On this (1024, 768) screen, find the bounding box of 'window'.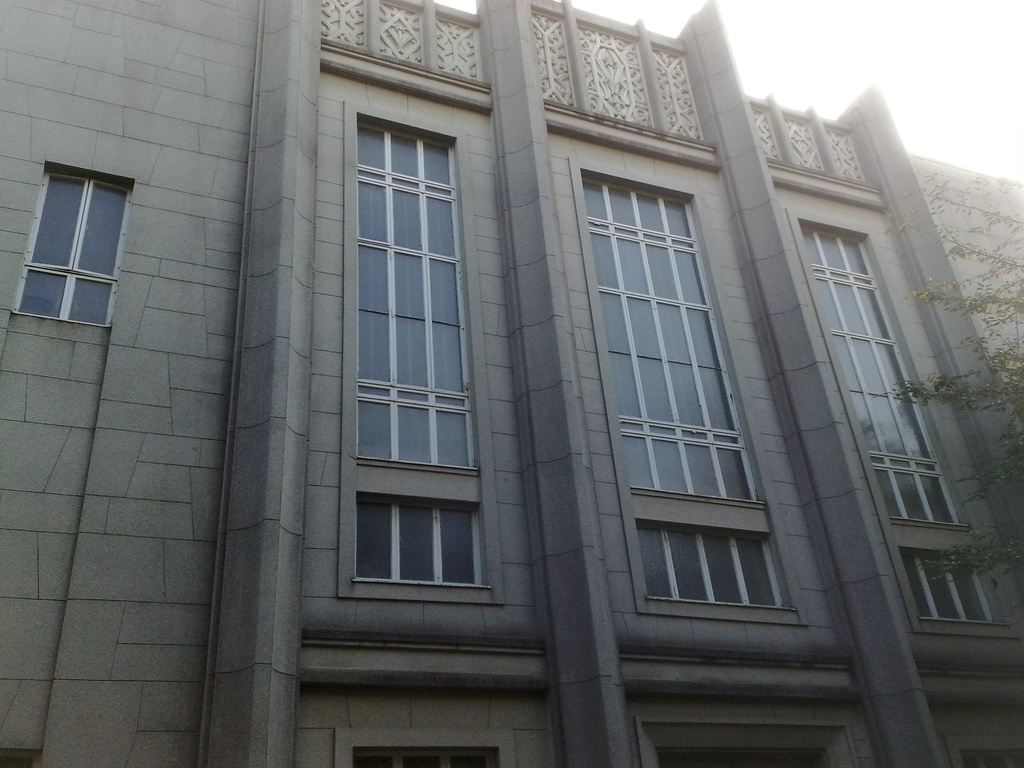
Bounding box: box(584, 178, 790, 609).
